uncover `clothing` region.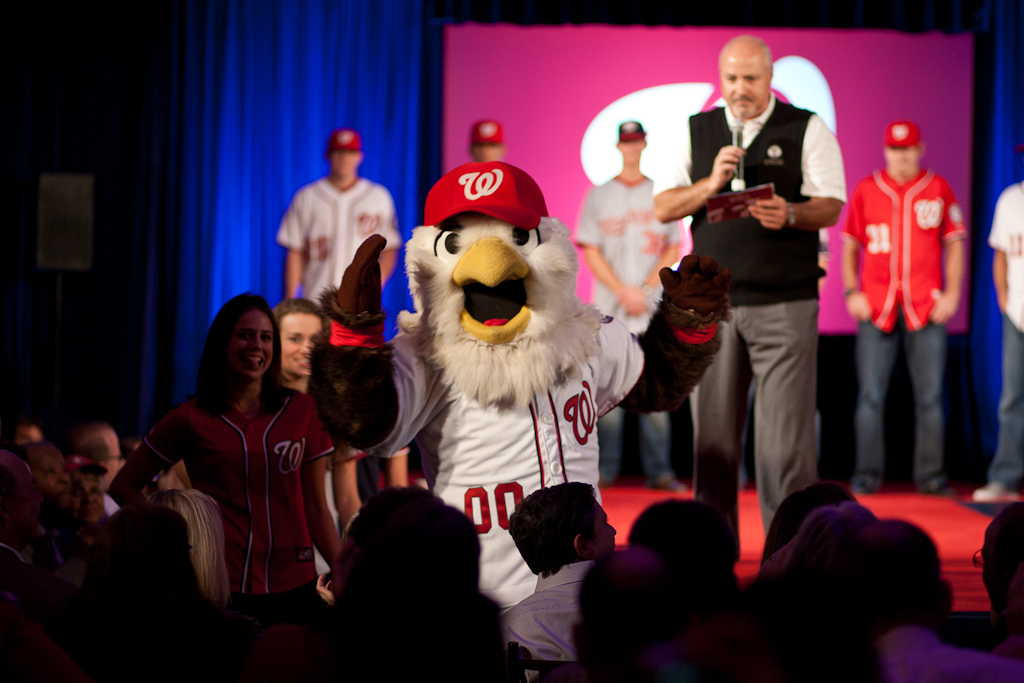
Uncovered: locate(275, 177, 403, 314).
